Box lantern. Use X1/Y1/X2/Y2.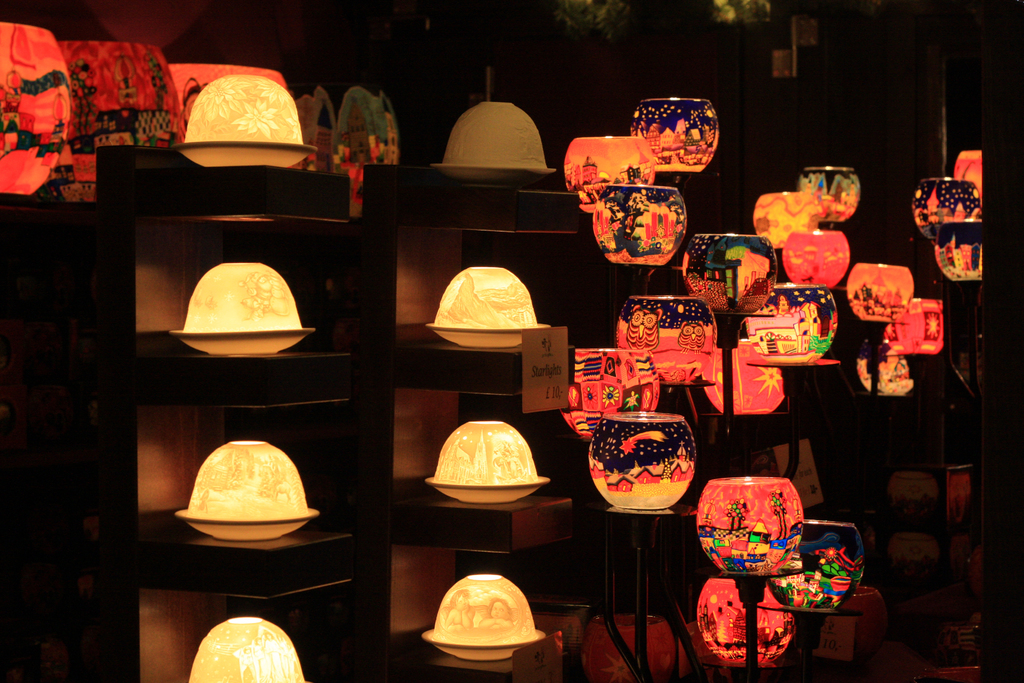
692/577/797/661.
